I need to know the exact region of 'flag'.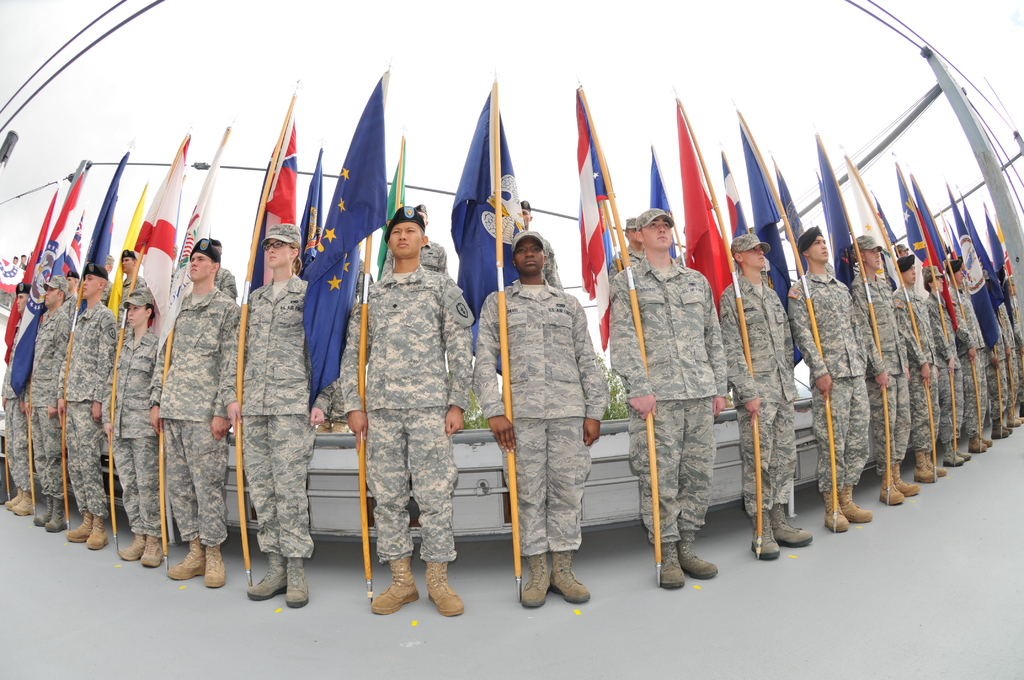
Region: pyautogui.locateOnScreen(903, 179, 950, 279).
